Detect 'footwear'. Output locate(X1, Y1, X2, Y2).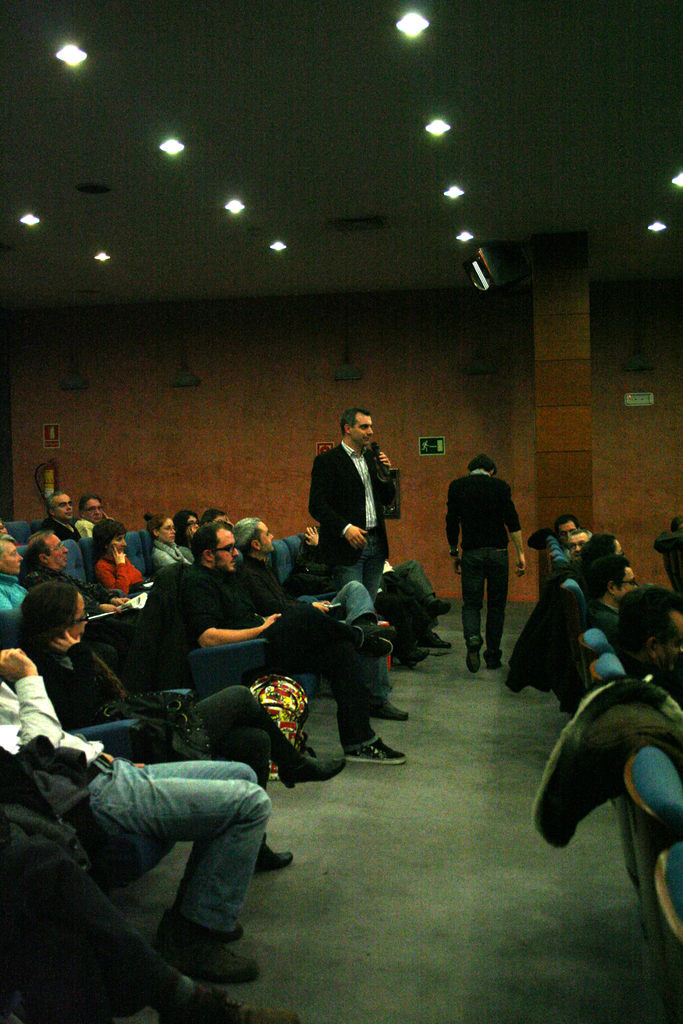
locate(210, 918, 246, 946).
